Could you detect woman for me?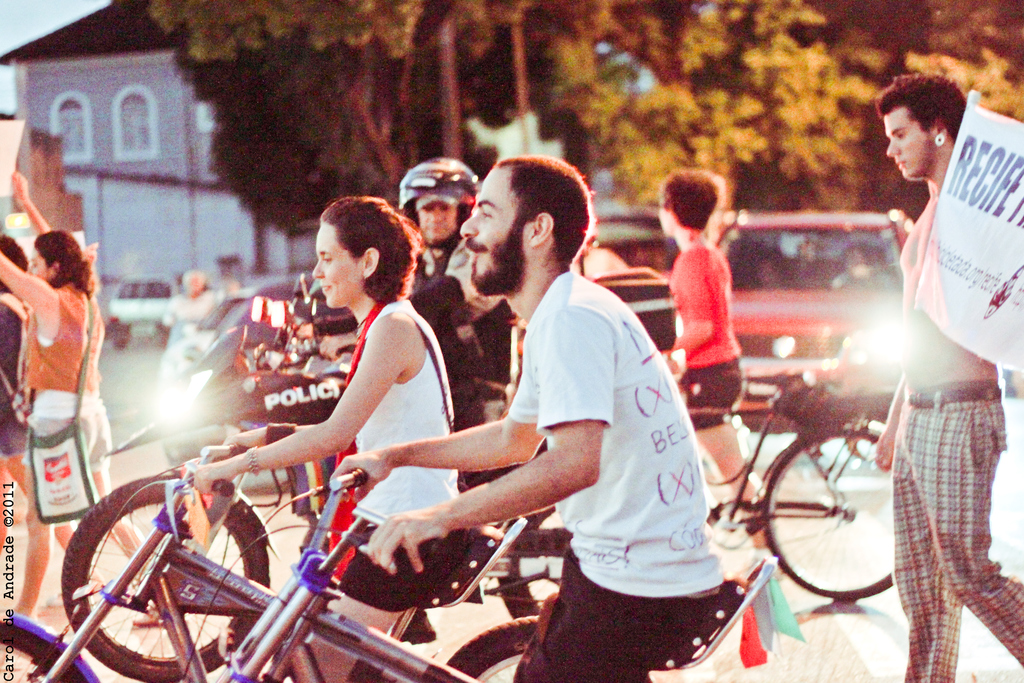
Detection result: BBox(0, 174, 166, 630).
